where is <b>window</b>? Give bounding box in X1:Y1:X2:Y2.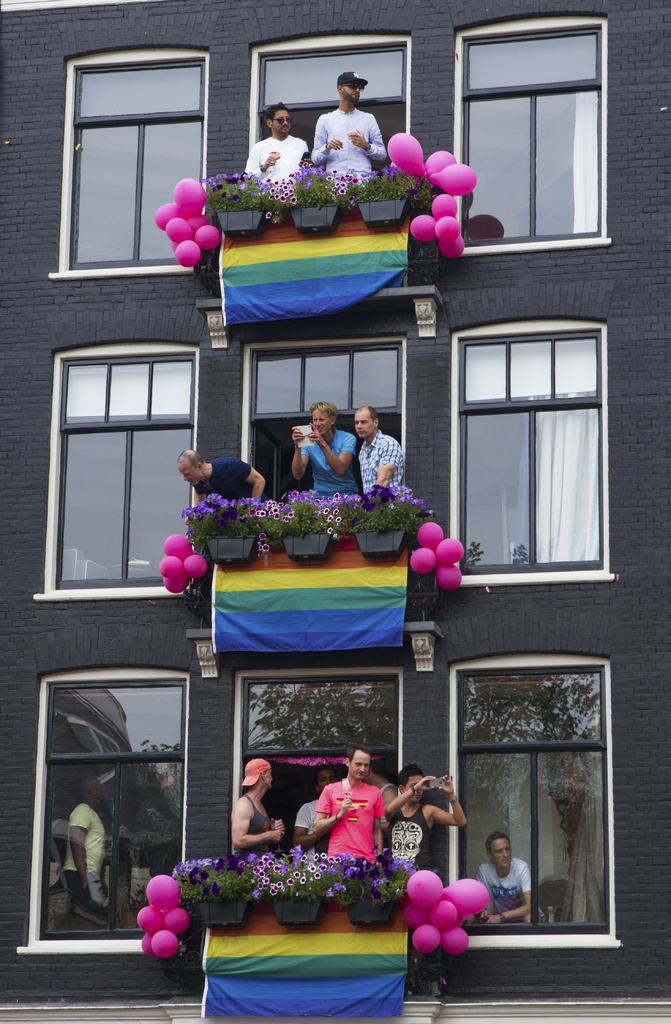
37:681:179:938.
